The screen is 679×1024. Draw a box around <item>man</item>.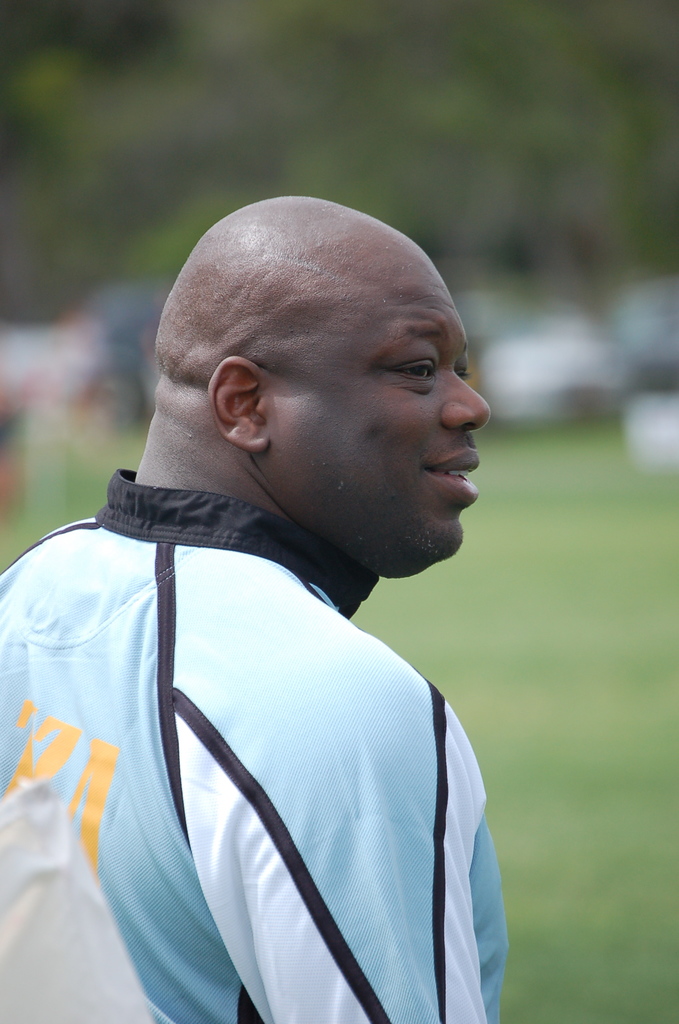
bbox=[0, 147, 541, 1002].
